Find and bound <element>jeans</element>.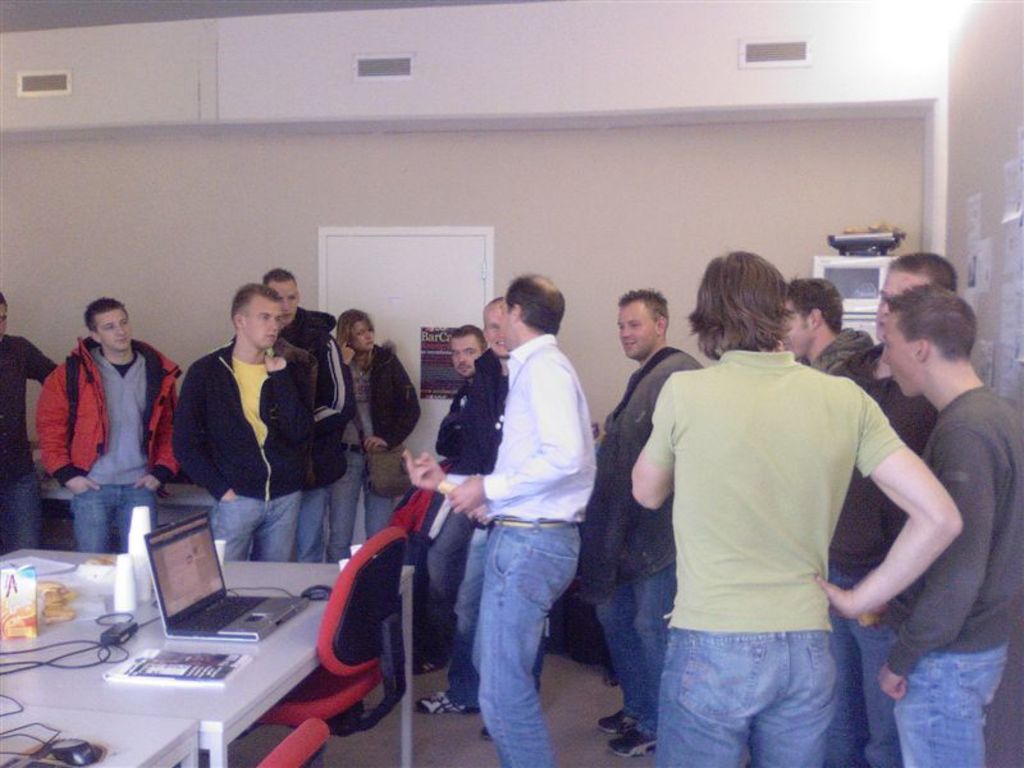
Bound: x1=69, y1=481, x2=157, y2=553.
